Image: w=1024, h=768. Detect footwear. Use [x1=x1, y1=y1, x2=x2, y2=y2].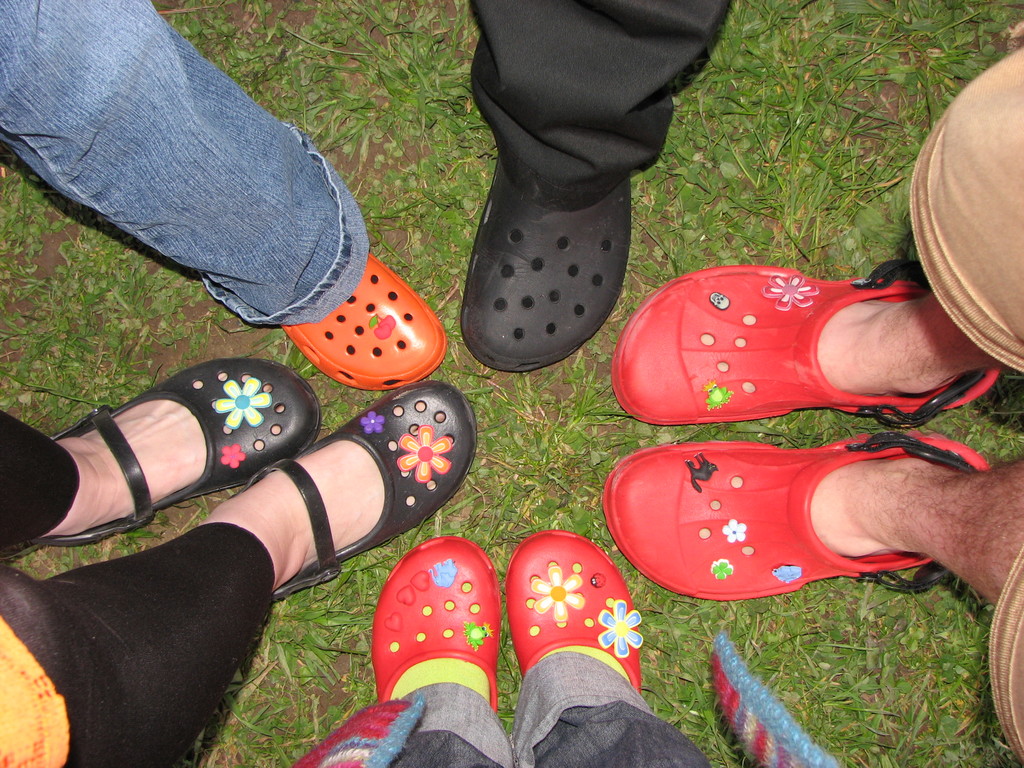
[x1=600, y1=429, x2=993, y2=604].
